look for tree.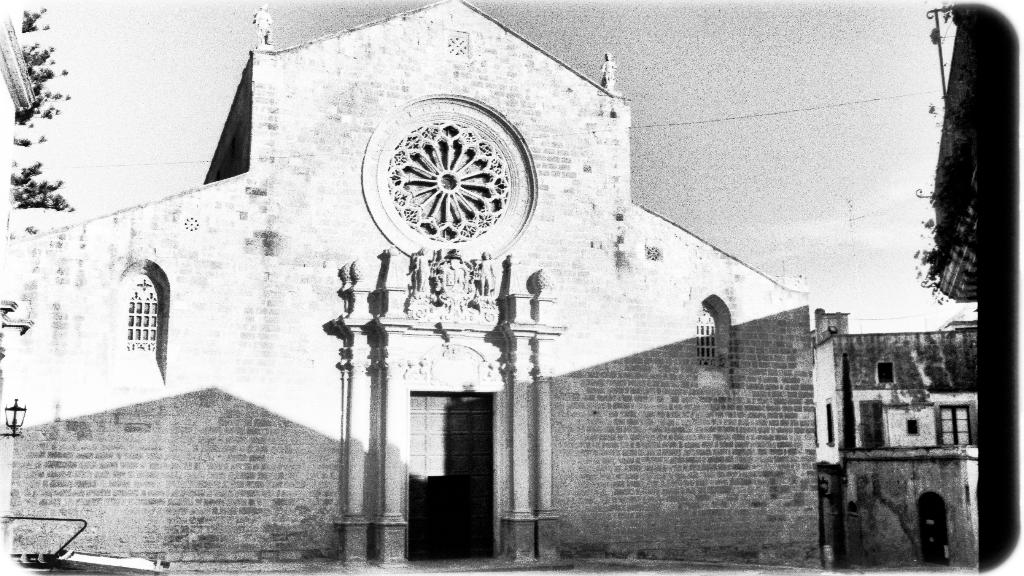
Found: {"left": 916, "top": 7, "right": 1023, "bottom": 302}.
